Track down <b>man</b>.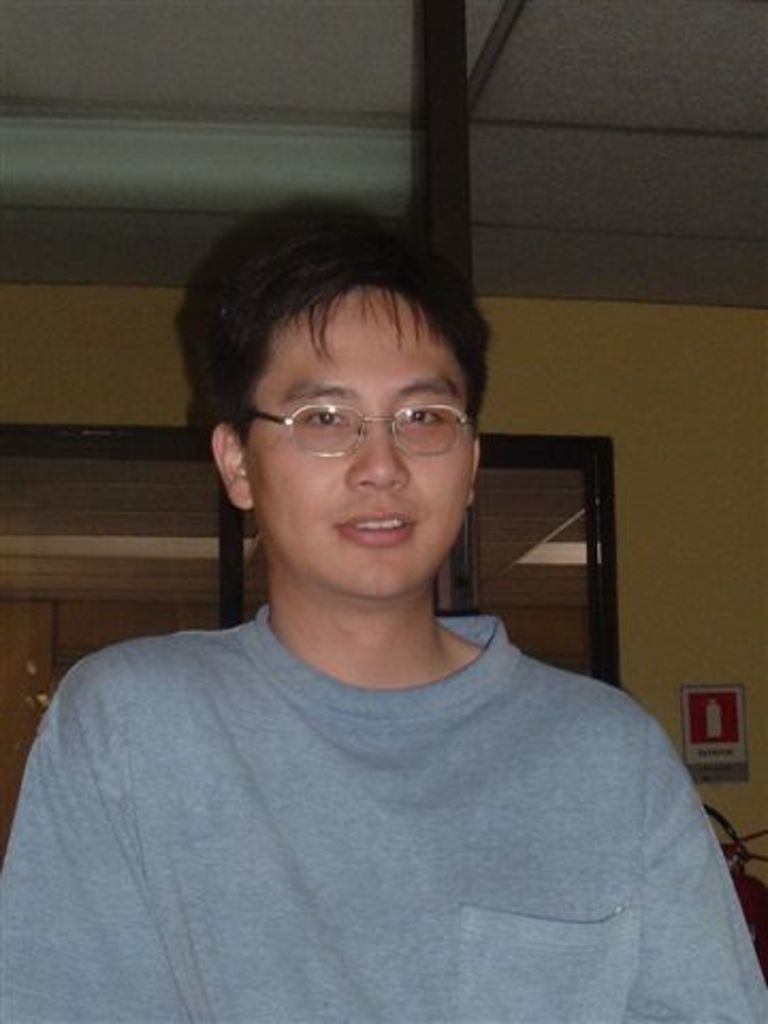
Tracked to (left=0, top=230, right=766, bottom=1022).
